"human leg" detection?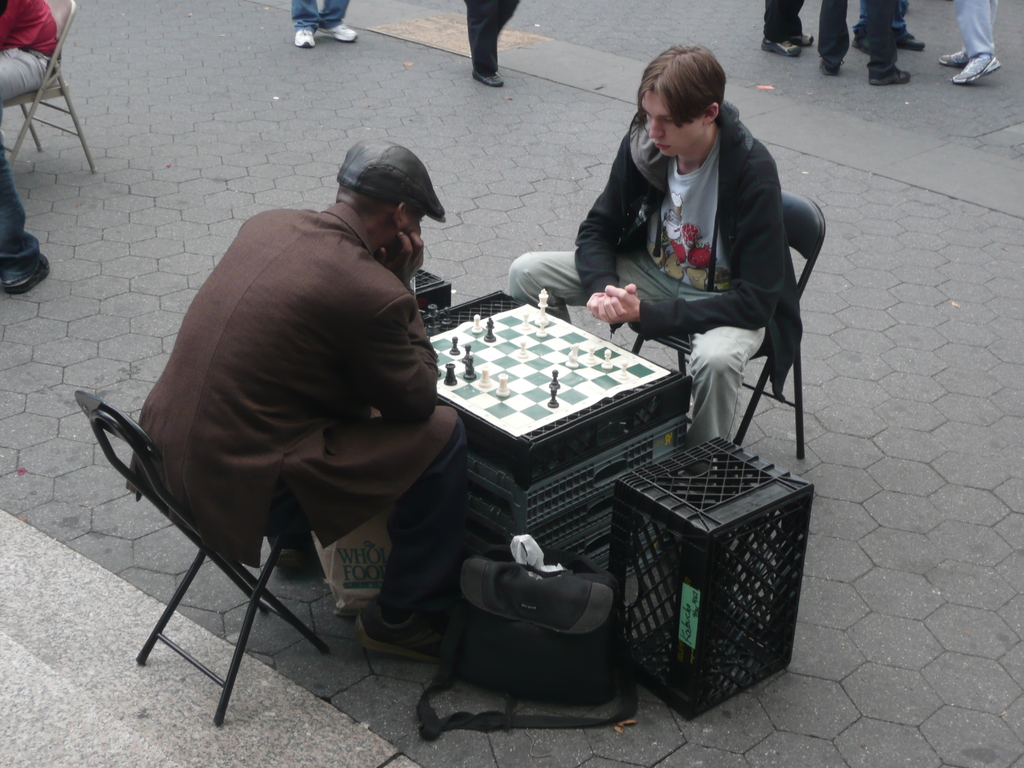
(x1=495, y1=243, x2=587, y2=317)
